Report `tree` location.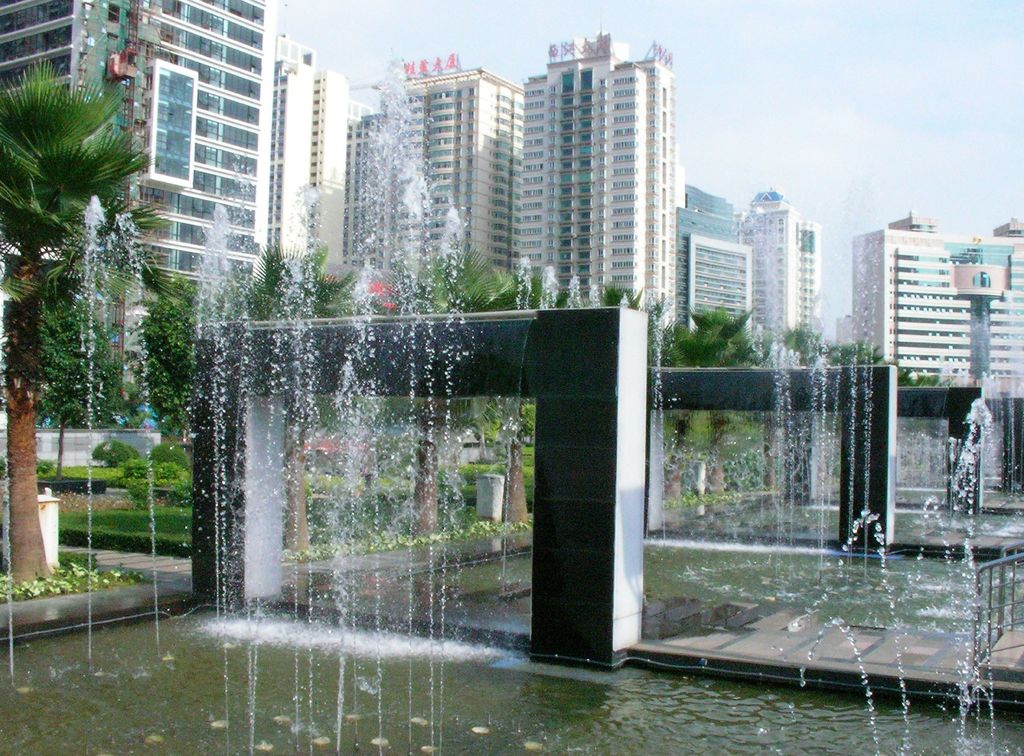
Report: (left=136, top=271, right=214, bottom=444).
